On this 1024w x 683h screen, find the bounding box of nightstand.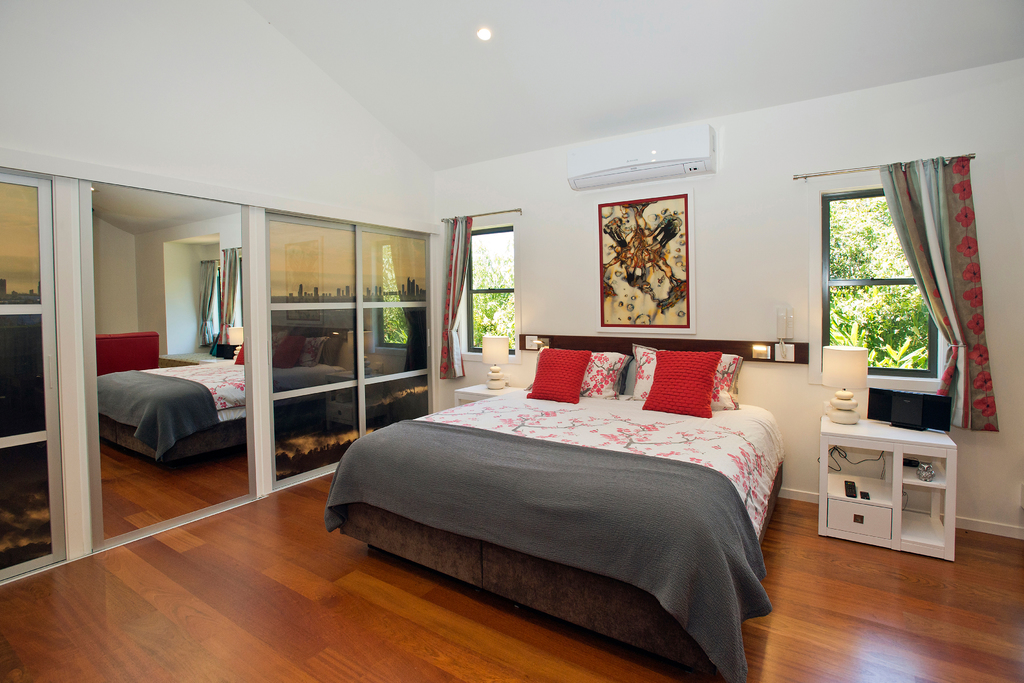
Bounding box: bbox=[814, 419, 959, 565].
